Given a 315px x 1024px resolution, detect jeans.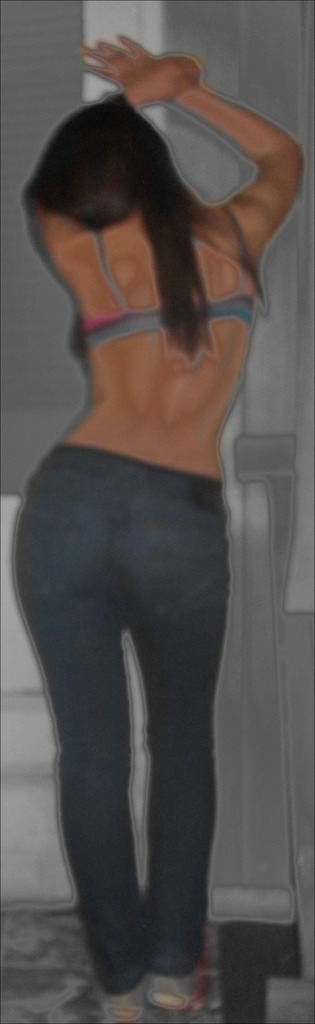
box=[12, 424, 272, 996].
